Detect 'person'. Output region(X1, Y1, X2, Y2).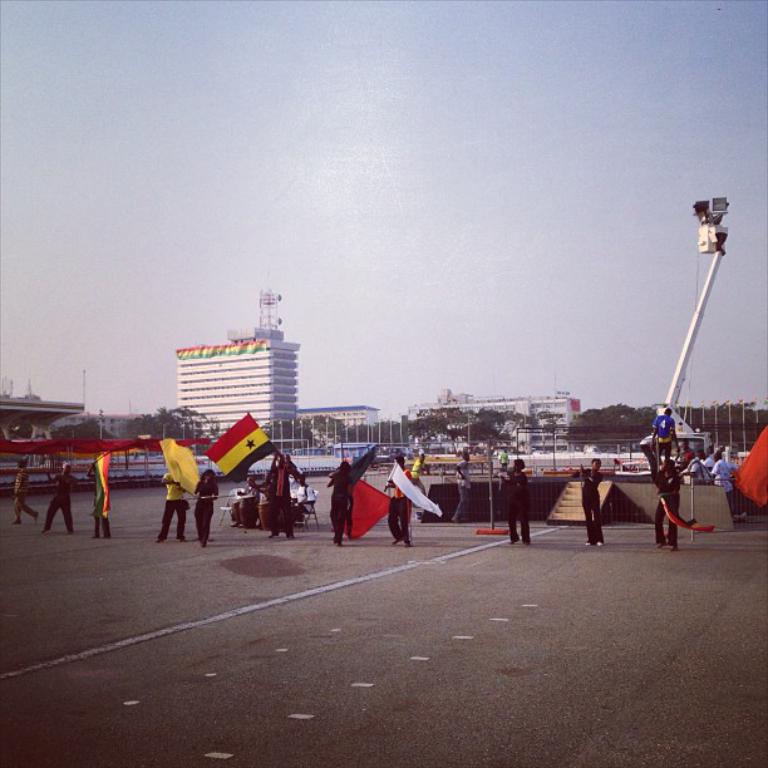
region(192, 466, 217, 547).
